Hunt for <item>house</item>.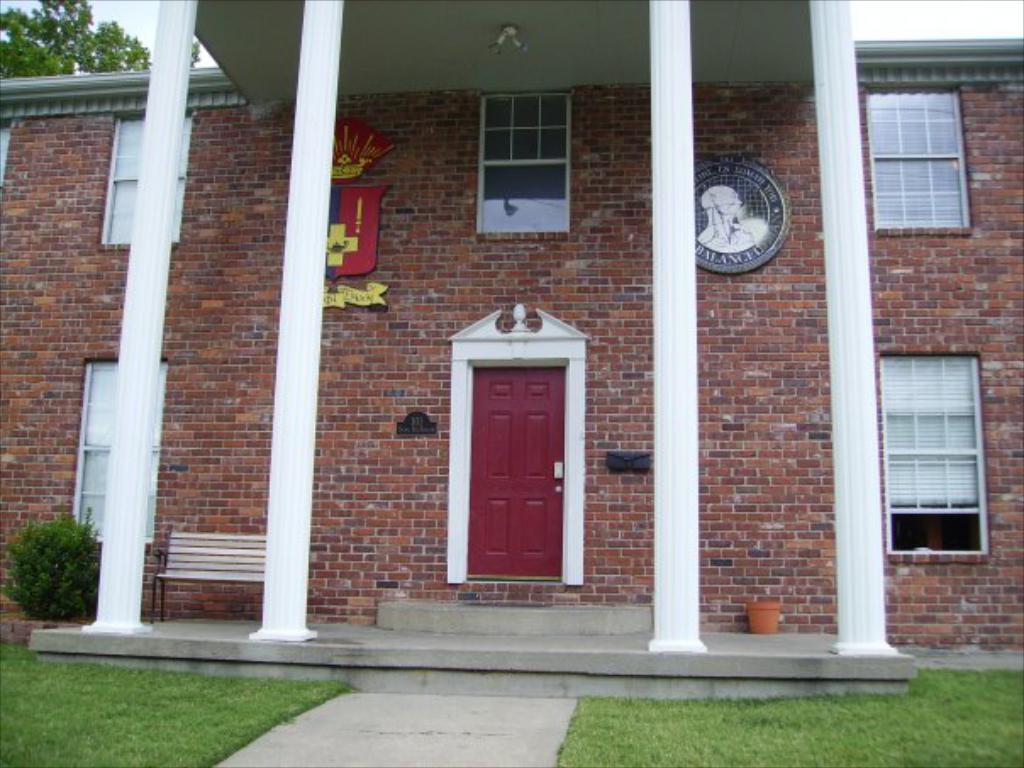
Hunted down at locate(0, 0, 1022, 702).
